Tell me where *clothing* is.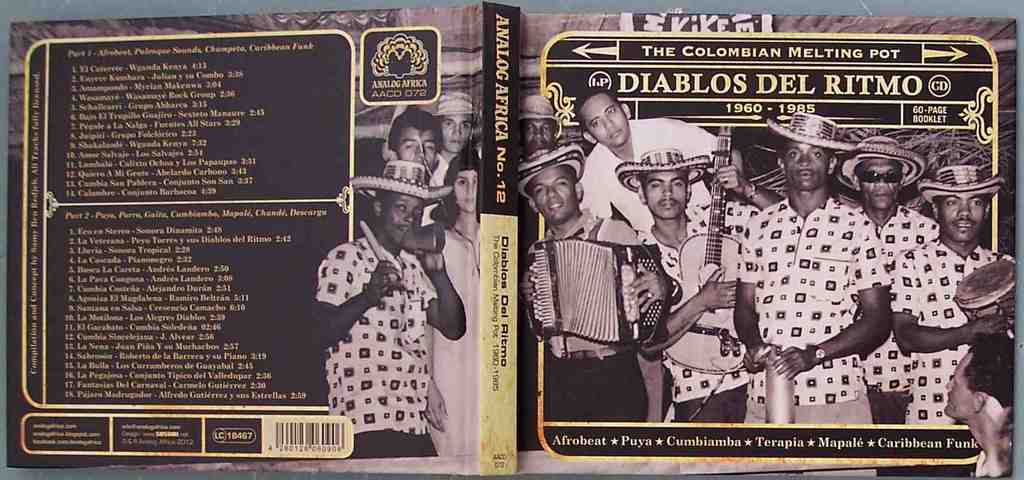
*clothing* is at [581,124,723,233].
